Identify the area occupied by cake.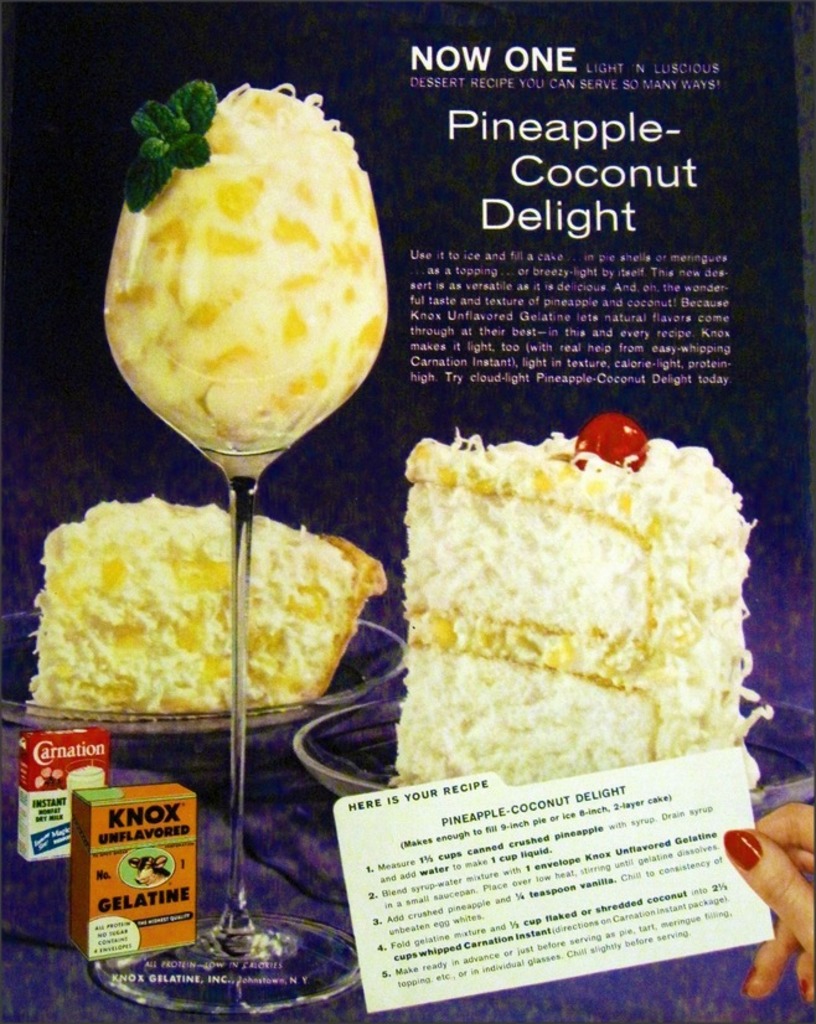
Area: 35,497,377,707.
